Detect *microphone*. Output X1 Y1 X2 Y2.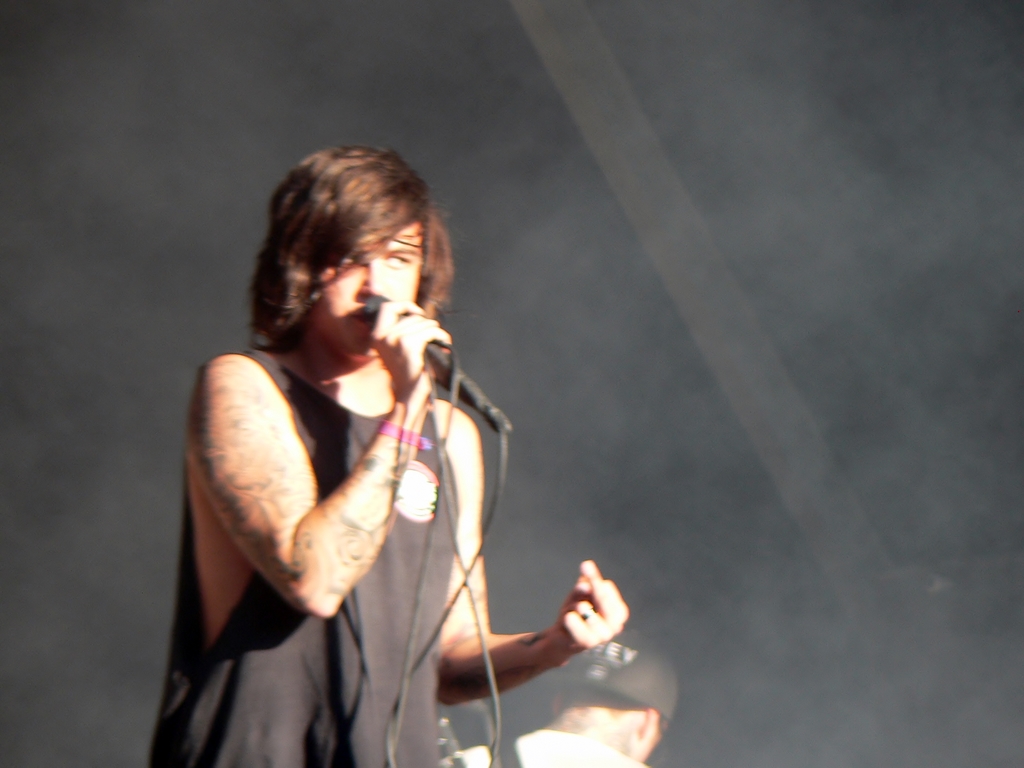
363 294 465 391.
